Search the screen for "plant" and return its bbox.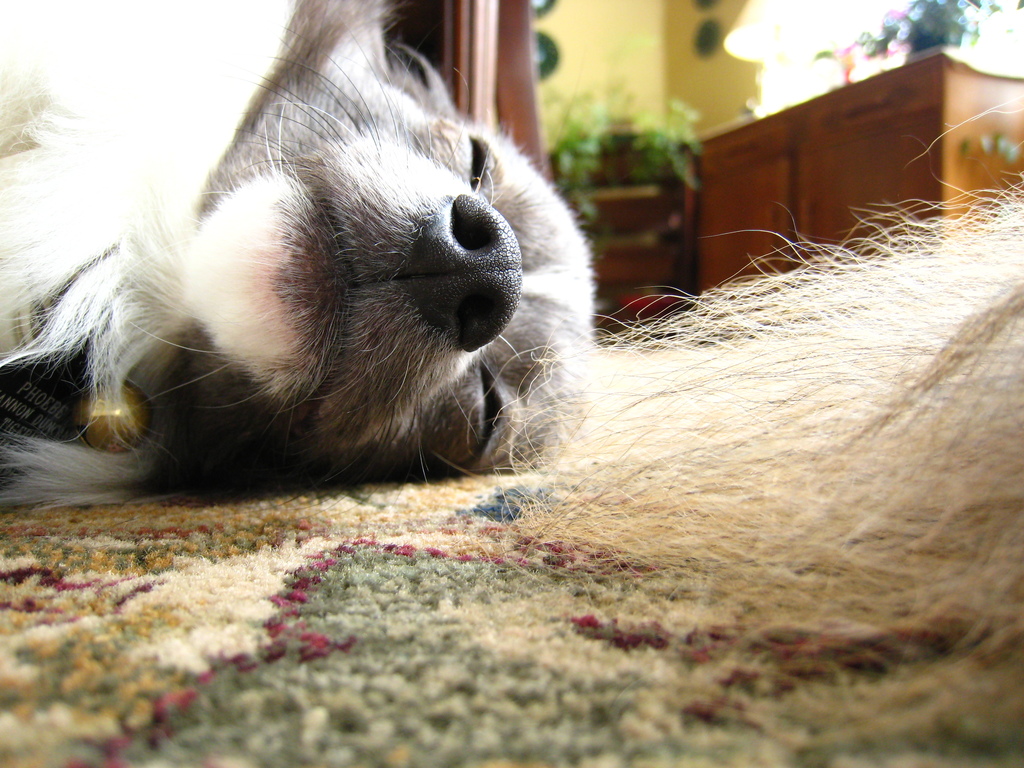
Found: [627, 96, 699, 188].
